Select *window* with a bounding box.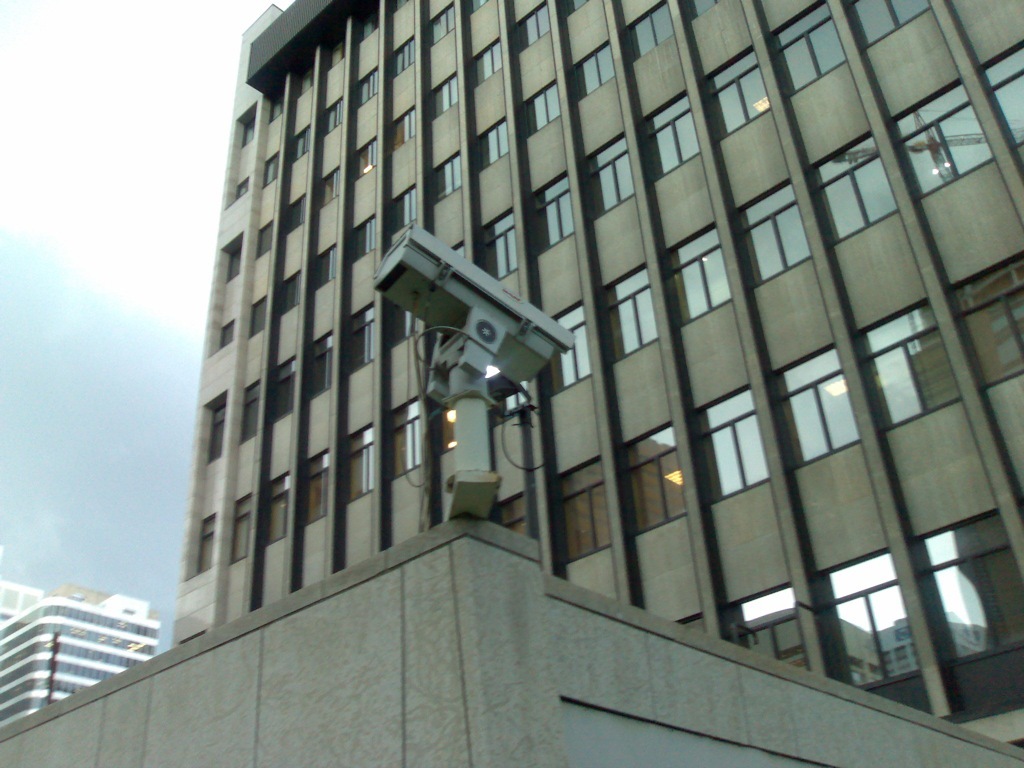
{"left": 604, "top": 261, "right": 666, "bottom": 364}.
